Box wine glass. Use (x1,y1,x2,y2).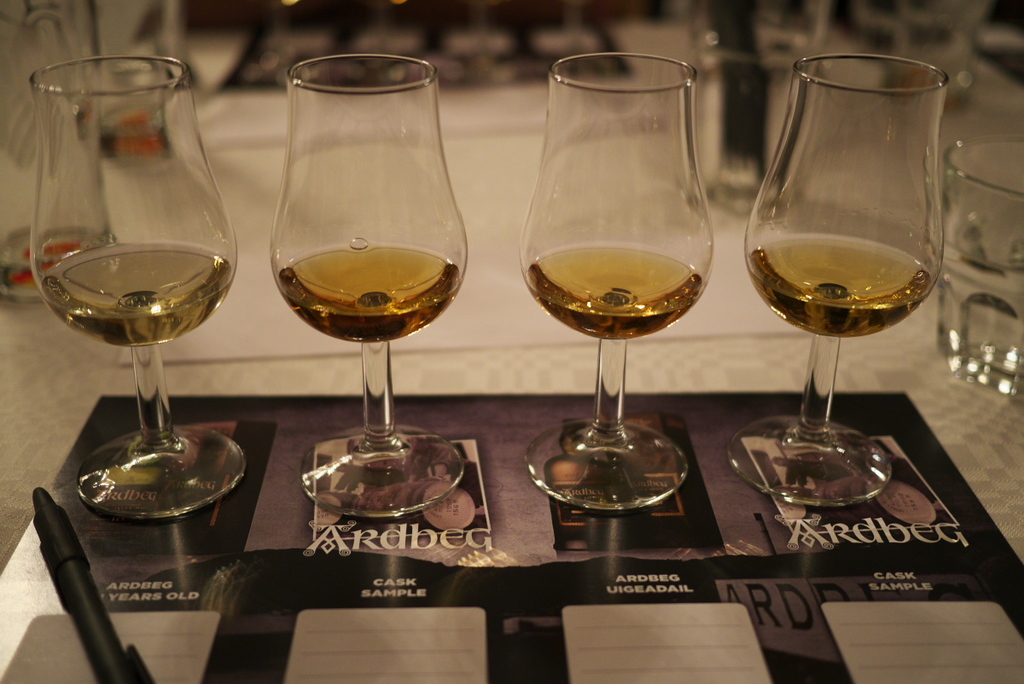
(26,49,237,525).
